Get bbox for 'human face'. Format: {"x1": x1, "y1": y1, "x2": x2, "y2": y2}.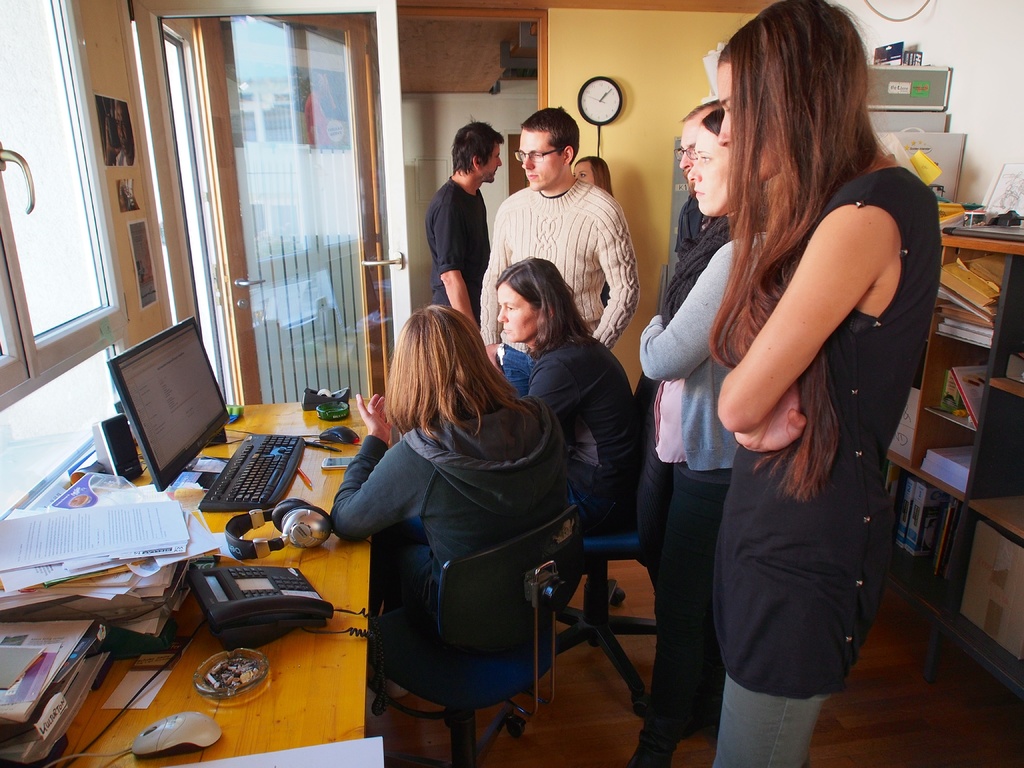
{"x1": 678, "y1": 117, "x2": 709, "y2": 179}.
